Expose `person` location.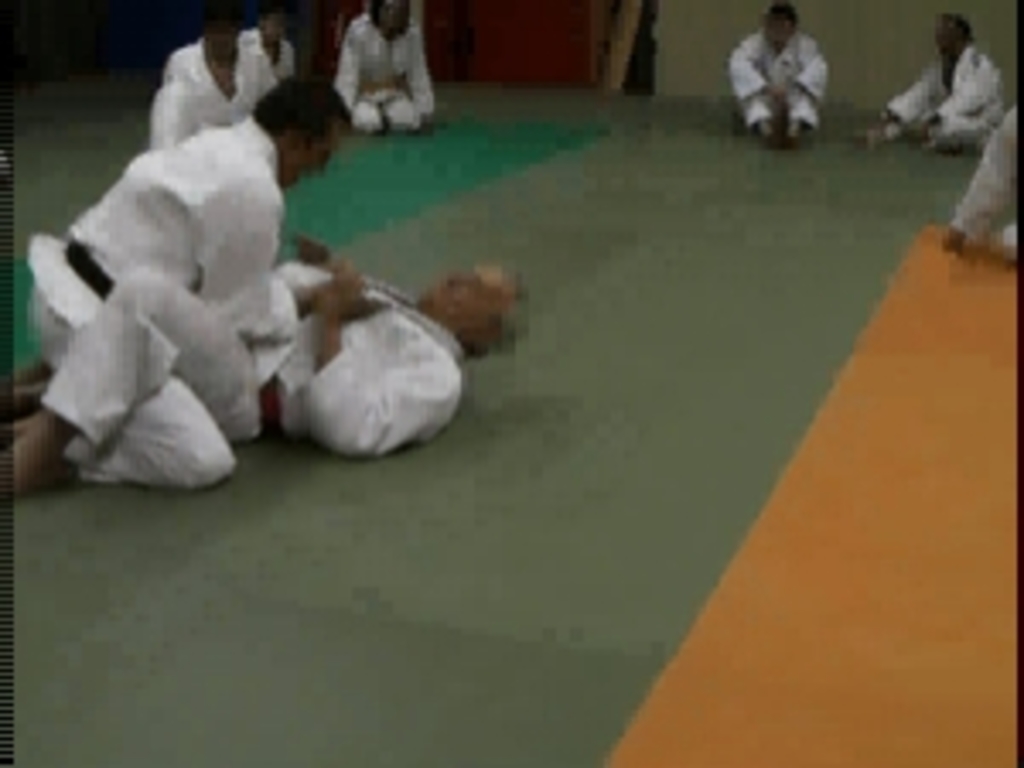
Exposed at bbox=(242, 0, 294, 75).
